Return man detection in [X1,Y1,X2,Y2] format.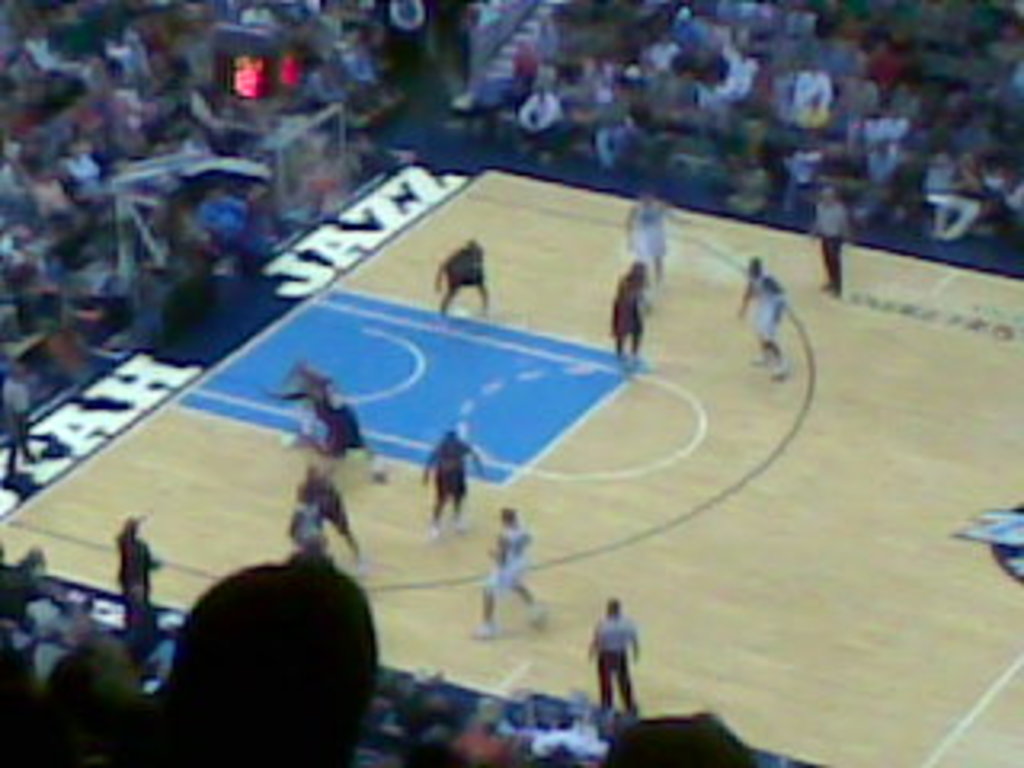
[3,365,35,483].
